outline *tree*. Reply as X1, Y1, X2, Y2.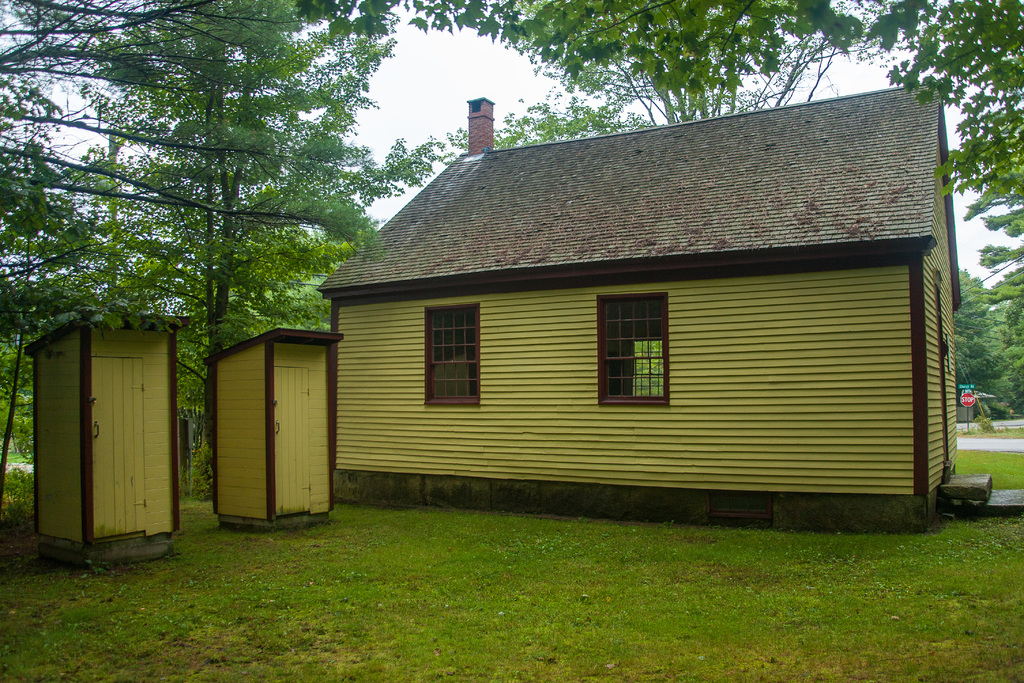
860, 0, 1023, 236.
